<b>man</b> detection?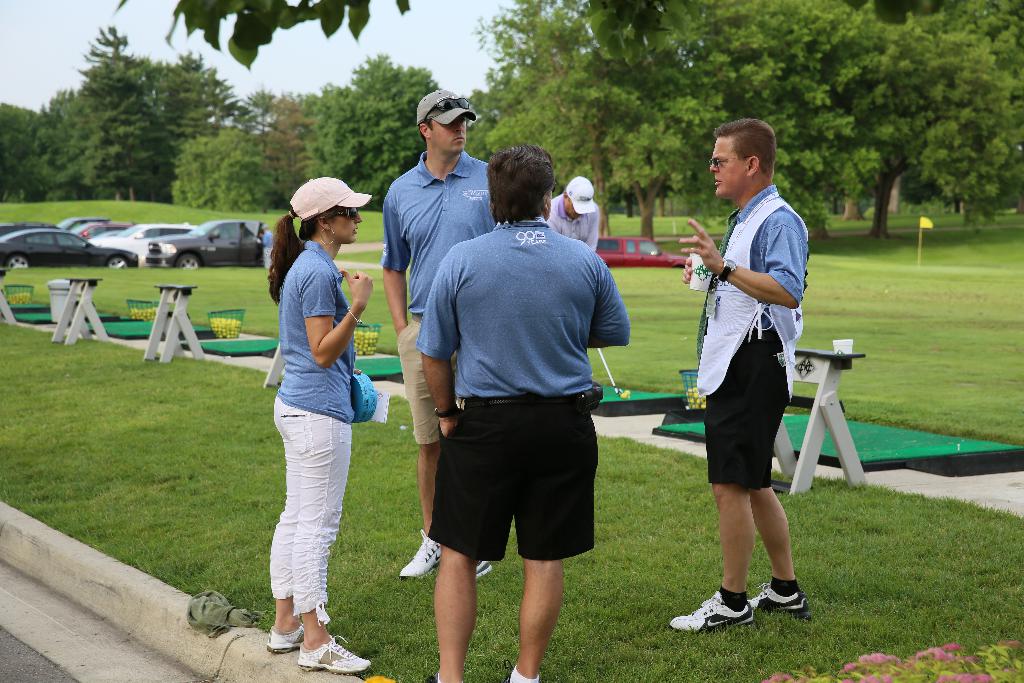
locate(411, 145, 629, 675)
